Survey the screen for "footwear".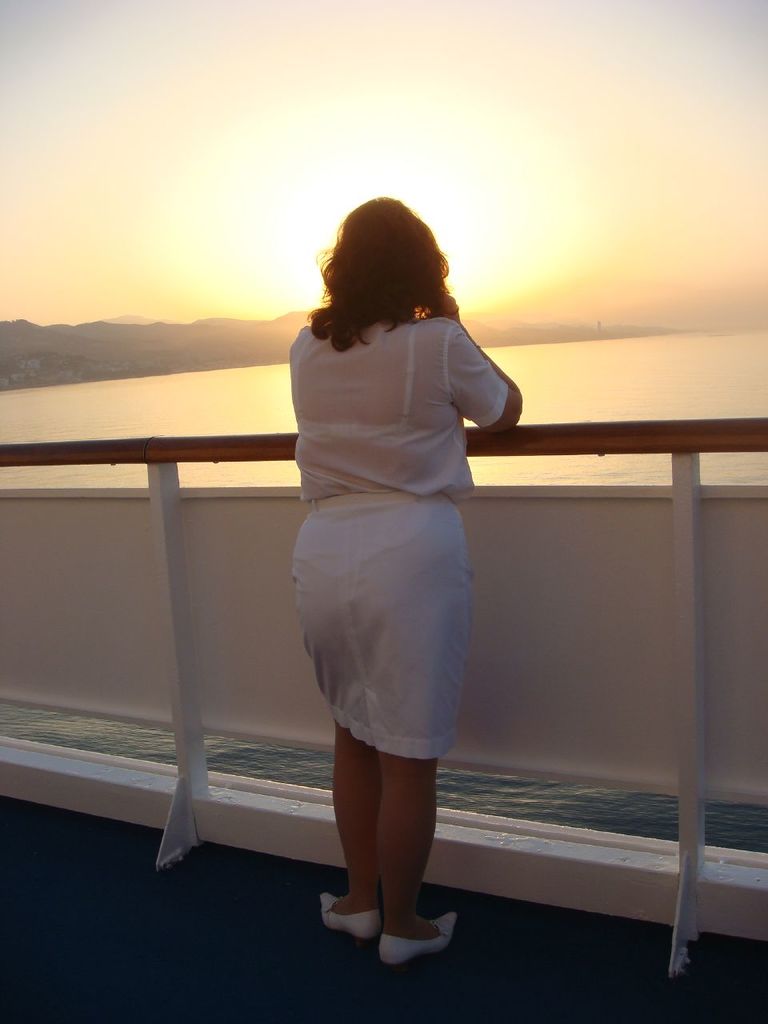
Survey found: 323 897 383 939.
